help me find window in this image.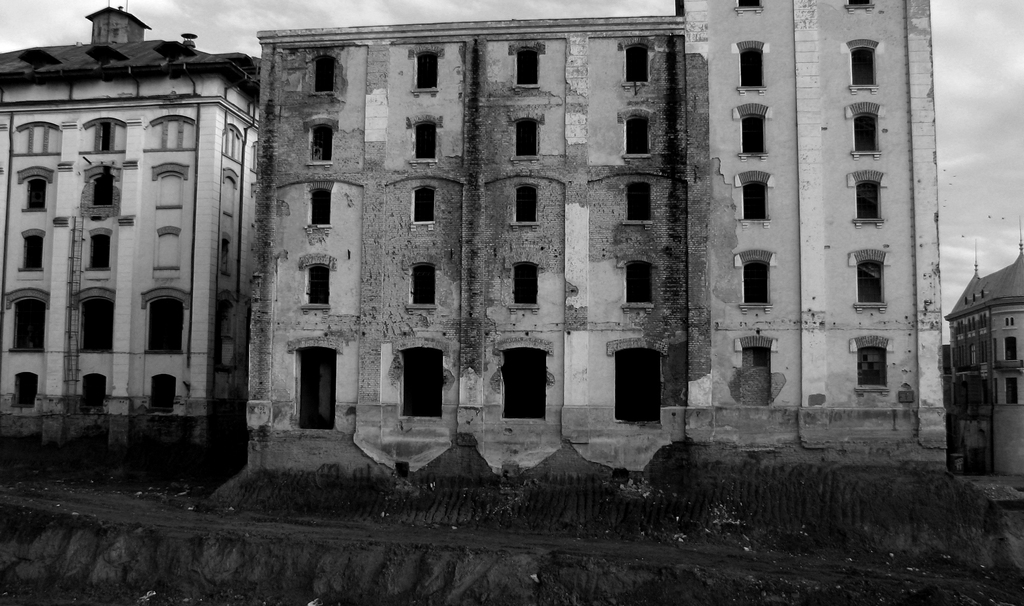
Found it: Rect(623, 263, 655, 303).
